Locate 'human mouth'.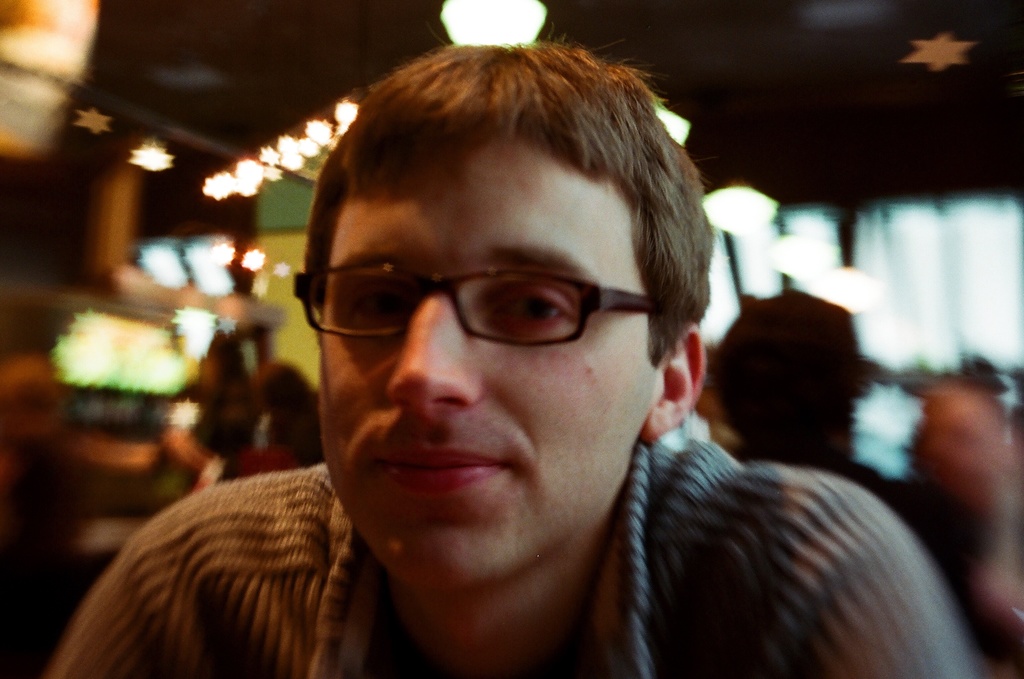
Bounding box: detection(366, 429, 499, 502).
